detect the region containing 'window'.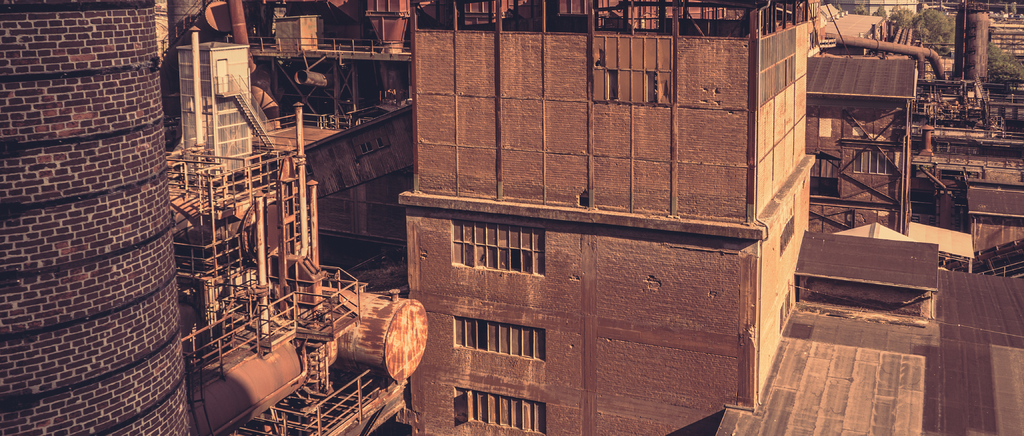
452, 319, 545, 360.
